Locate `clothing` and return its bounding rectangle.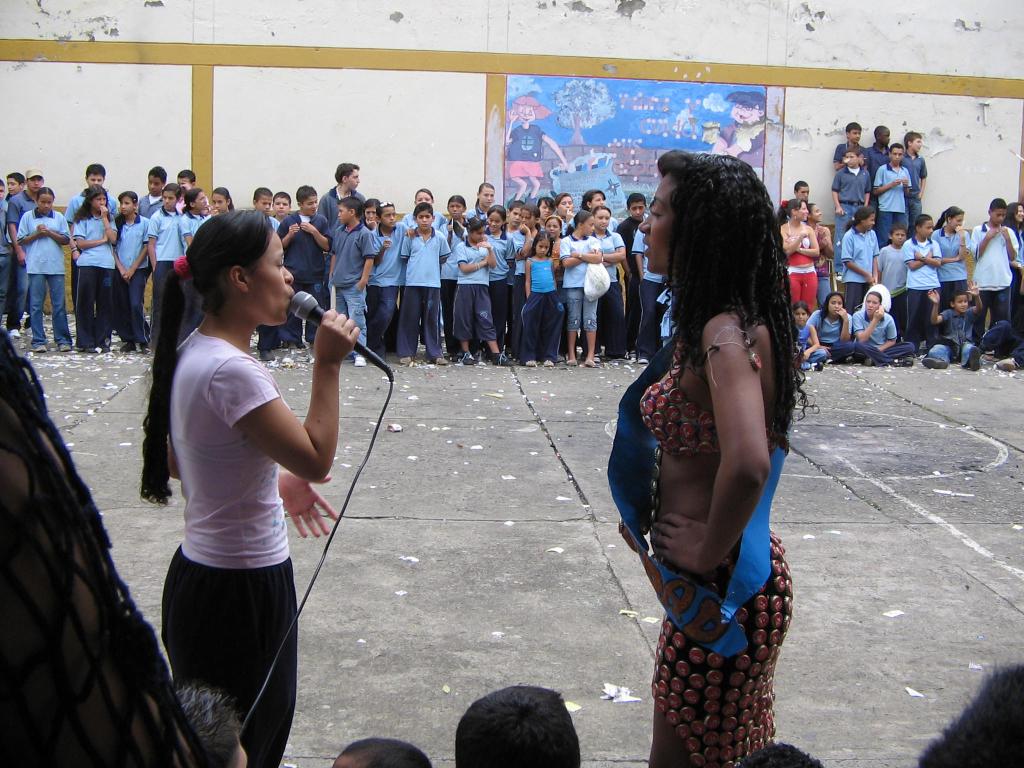
detection(513, 225, 538, 315).
